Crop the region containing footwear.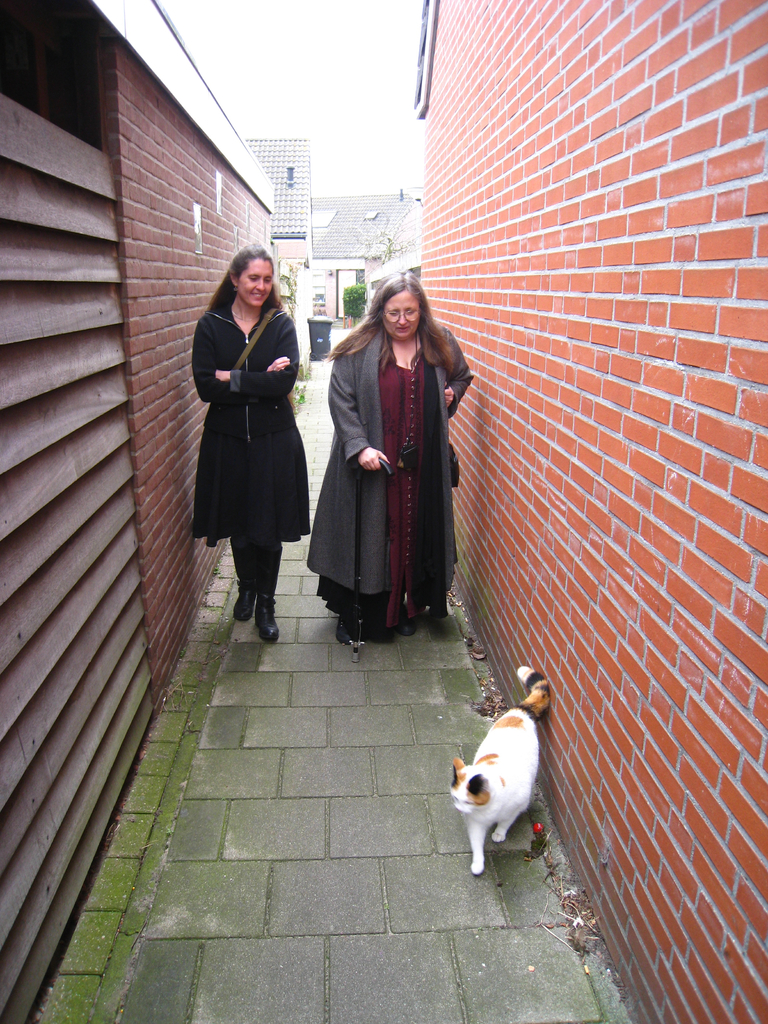
Crop region: <region>253, 593, 272, 644</region>.
